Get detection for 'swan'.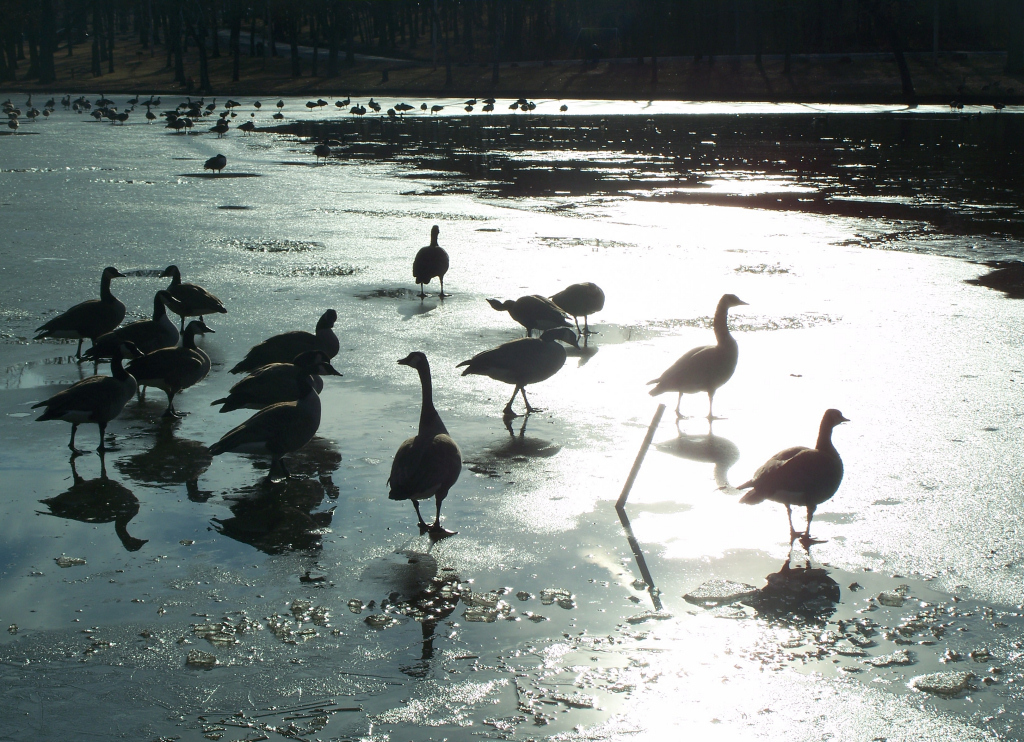
Detection: <box>9,107,22,117</box>.
